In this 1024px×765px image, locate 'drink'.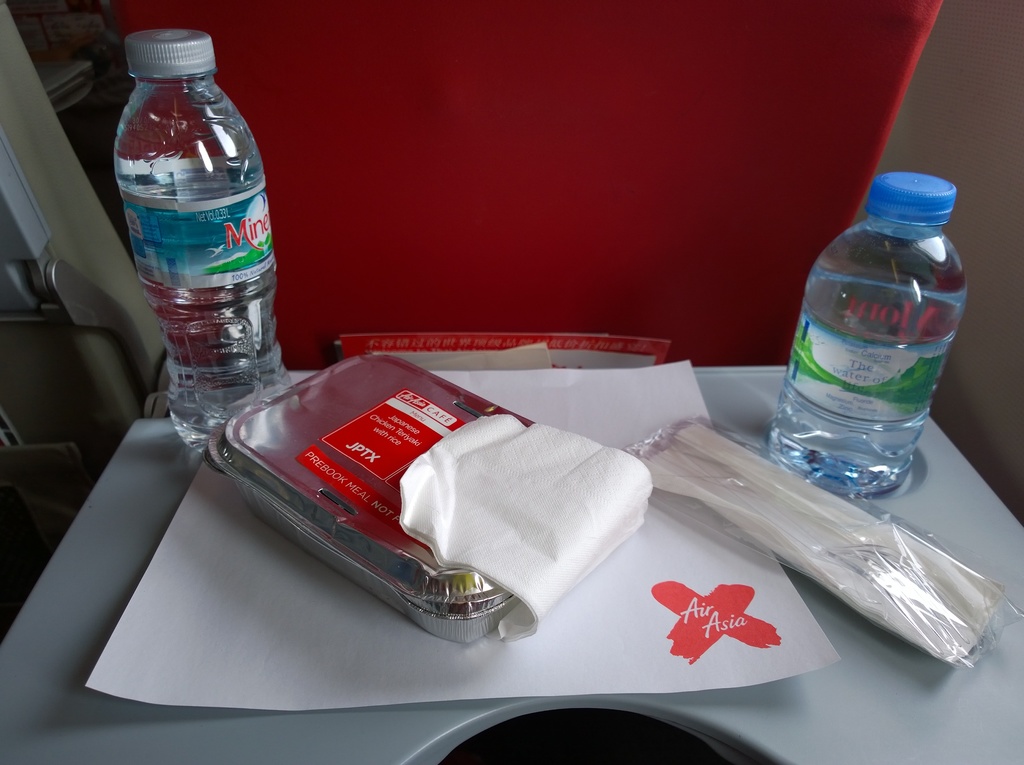
Bounding box: [781, 160, 965, 509].
